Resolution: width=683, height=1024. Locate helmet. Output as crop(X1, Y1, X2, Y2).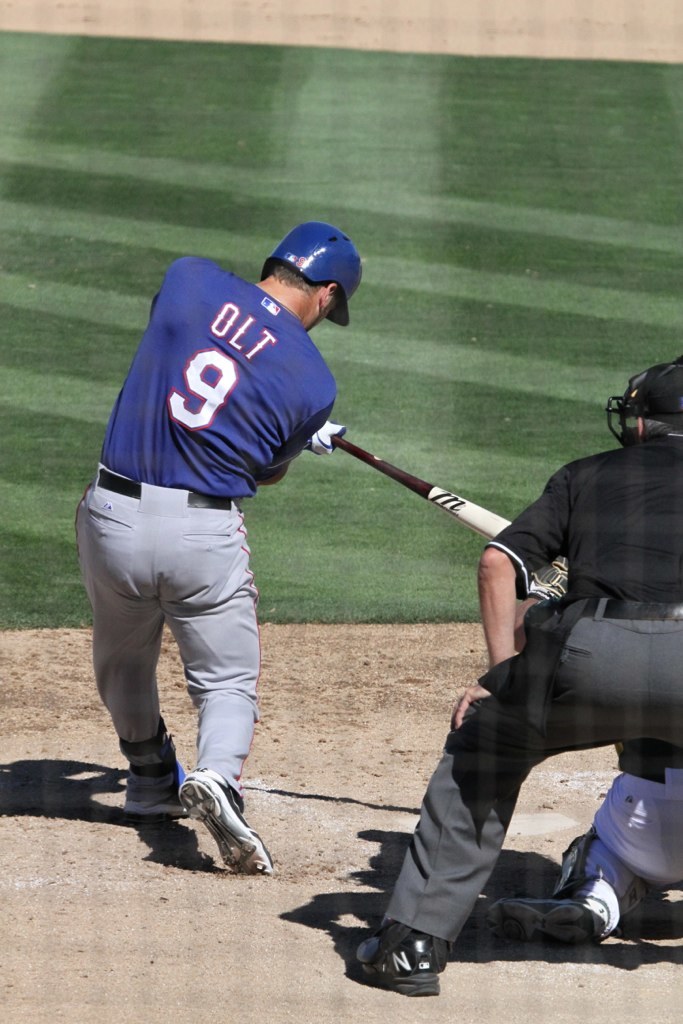
crop(251, 220, 363, 302).
